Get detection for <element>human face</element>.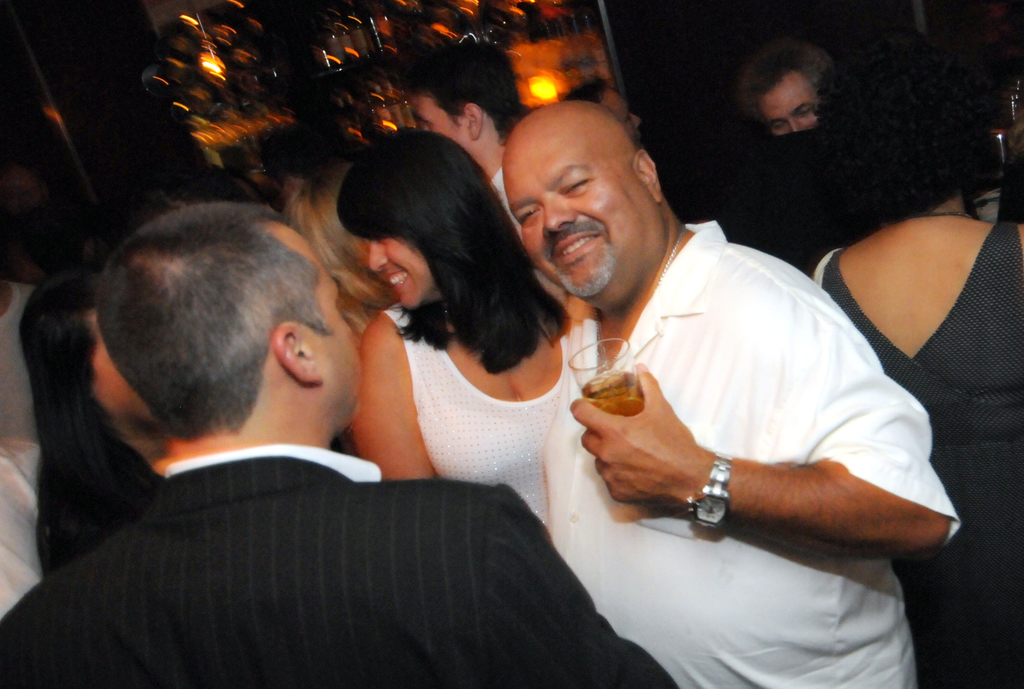
Detection: region(505, 146, 621, 293).
